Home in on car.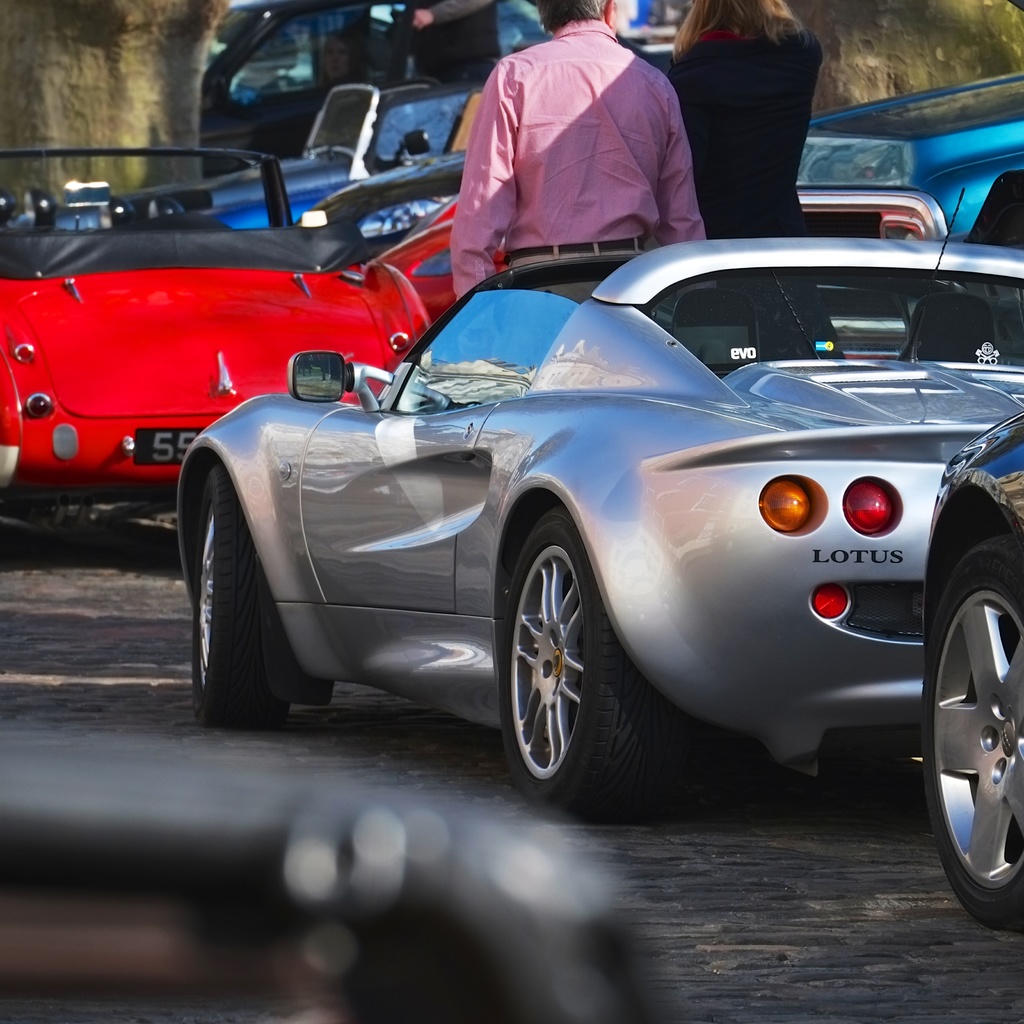
Homed in at pyautogui.locateOnScreen(198, 0, 676, 177).
